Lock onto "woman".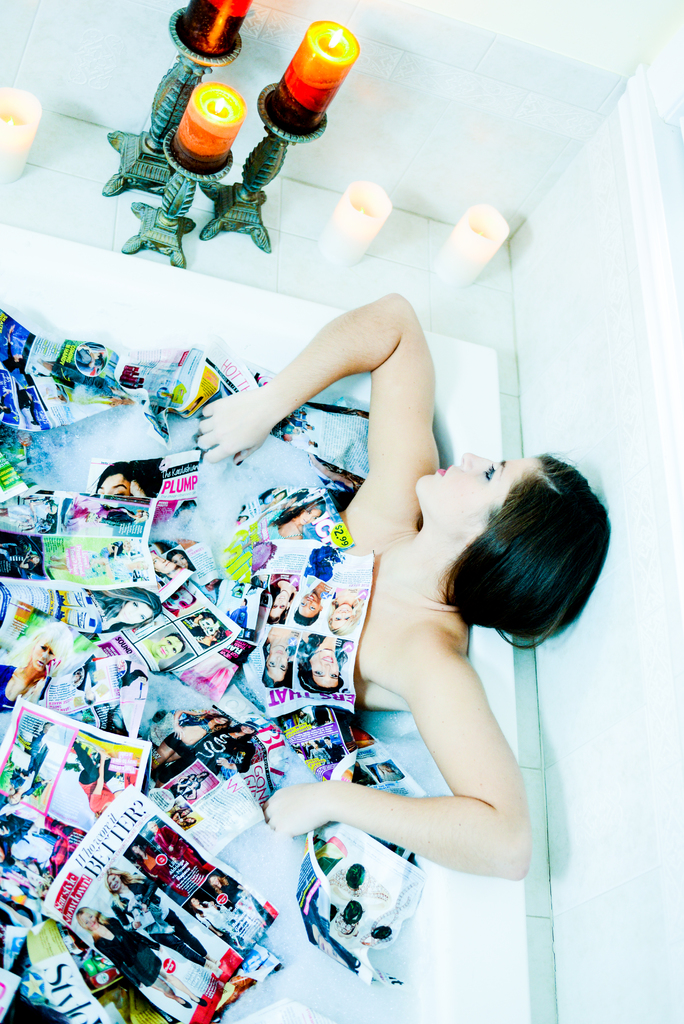
Locked: (167,548,198,571).
